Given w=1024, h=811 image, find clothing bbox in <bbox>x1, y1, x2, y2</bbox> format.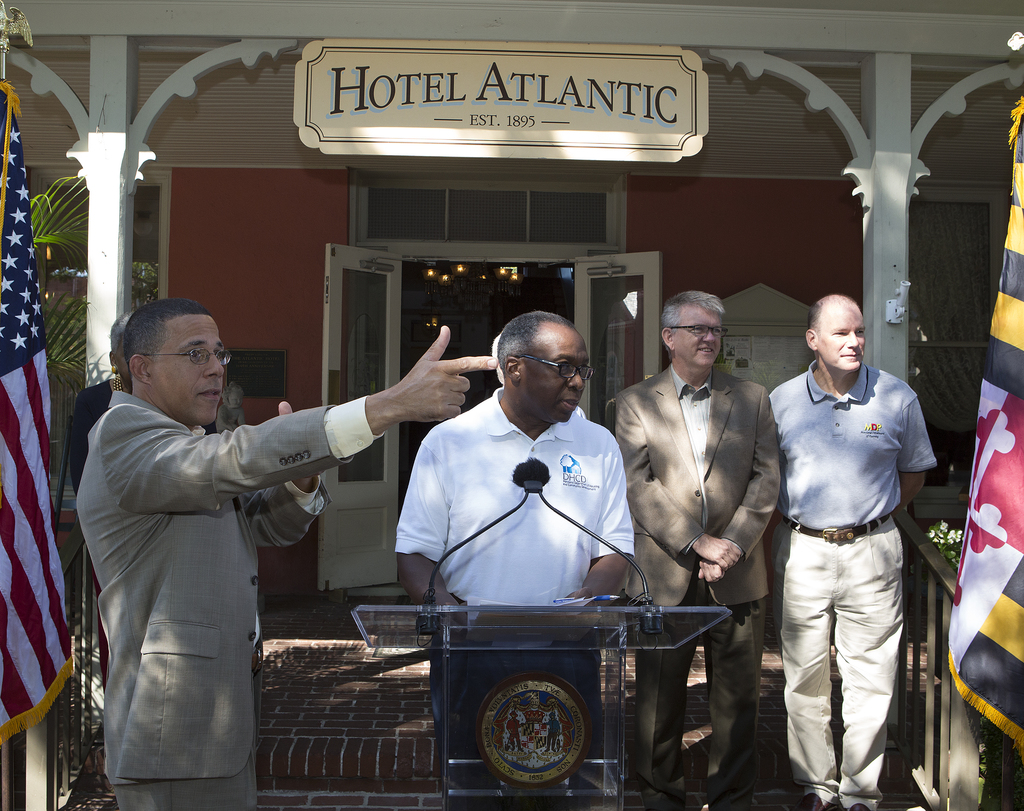
<bbox>767, 315, 945, 783</bbox>.
